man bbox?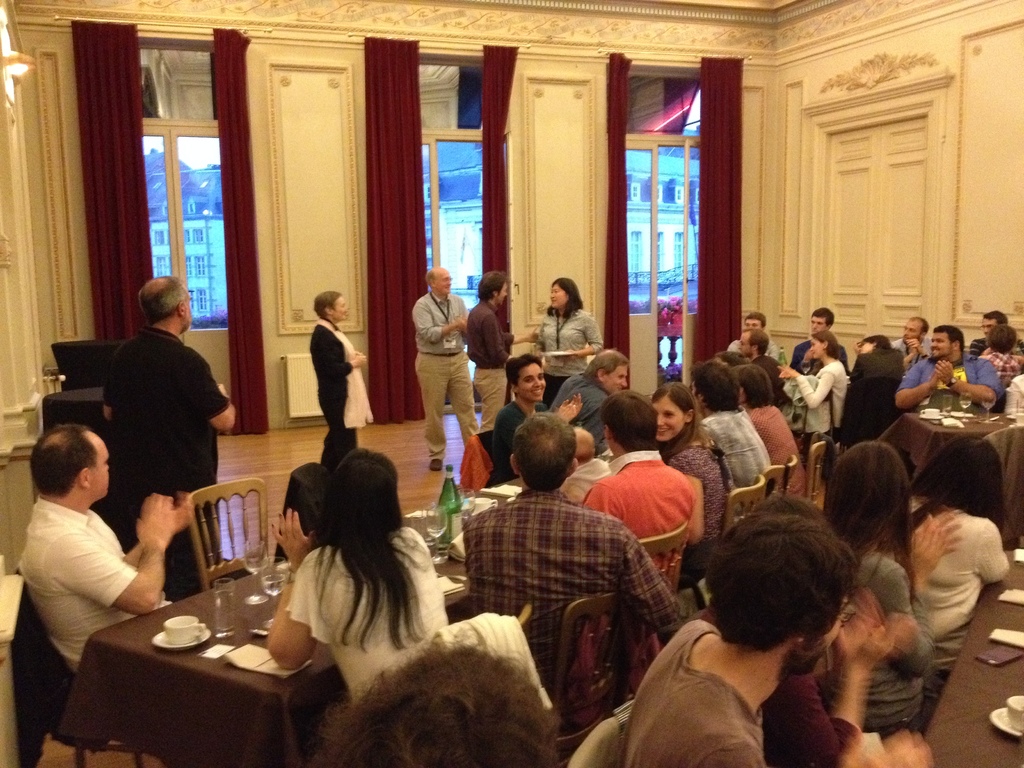
region(460, 410, 688, 742)
